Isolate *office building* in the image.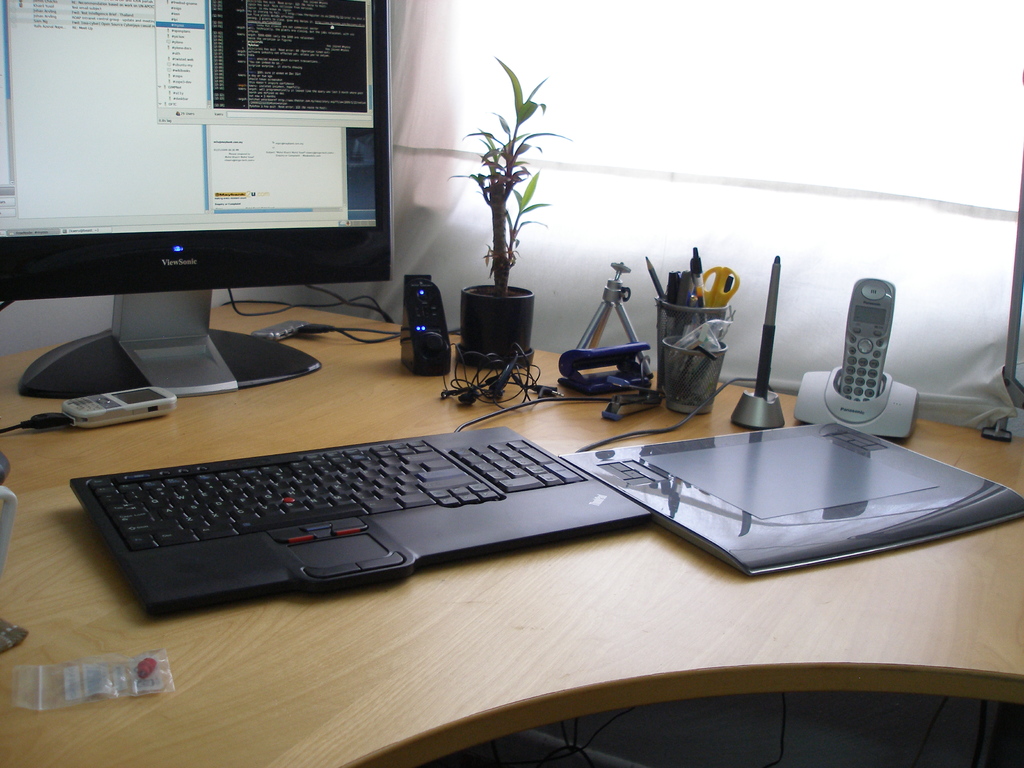
Isolated region: <region>0, 0, 1023, 639</region>.
